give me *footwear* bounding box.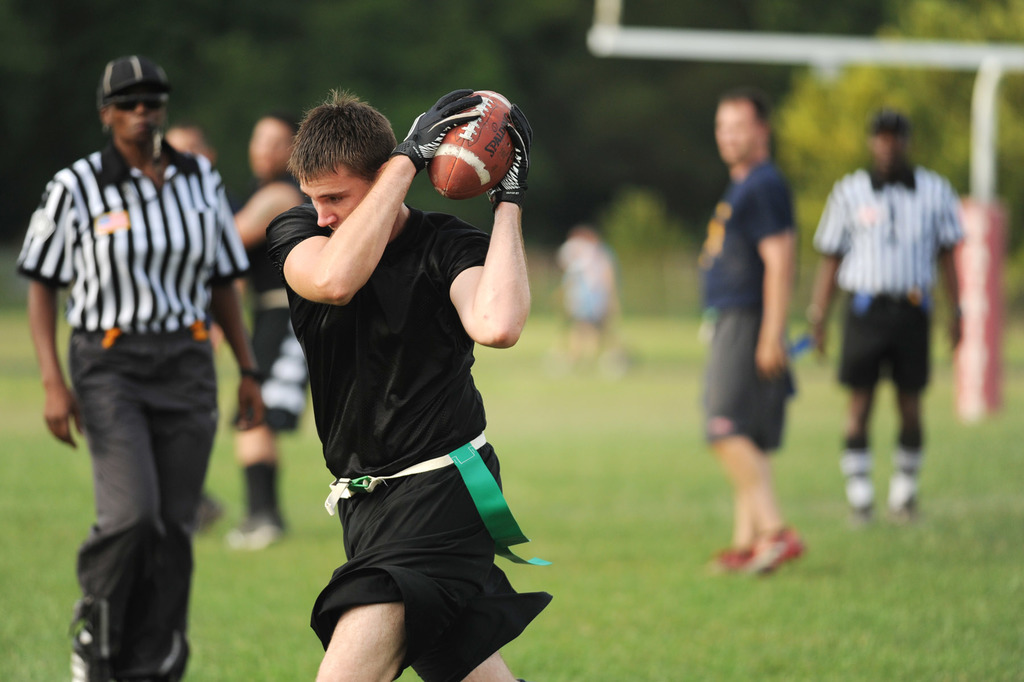
(730, 517, 807, 579).
